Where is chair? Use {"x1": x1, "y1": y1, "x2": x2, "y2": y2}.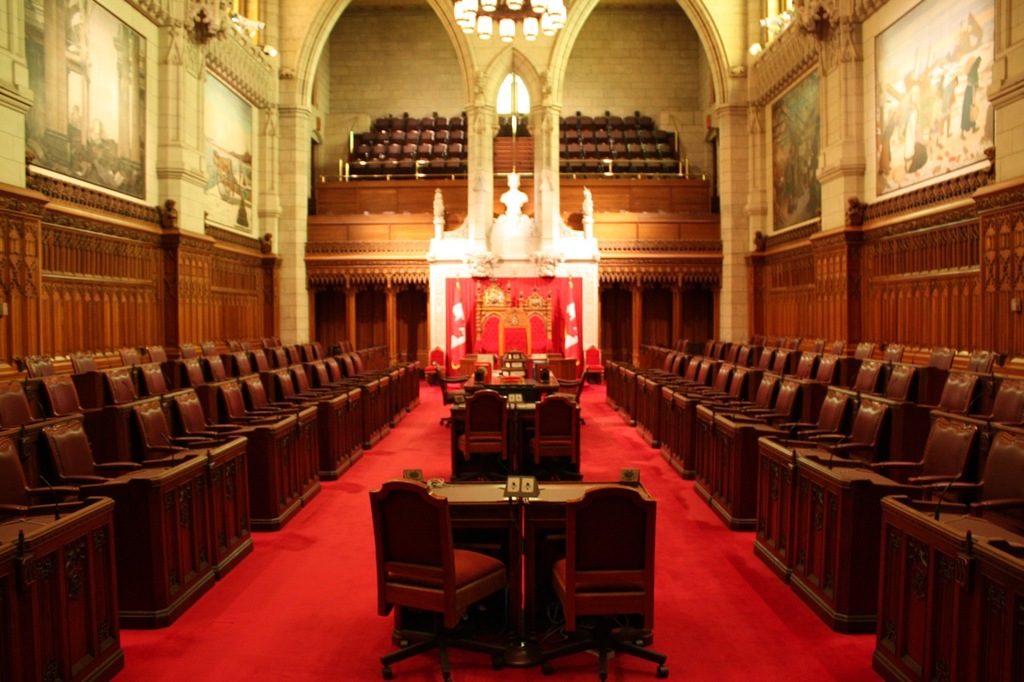
{"x1": 177, "y1": 341, "x2": 199, "y2": 361}.
